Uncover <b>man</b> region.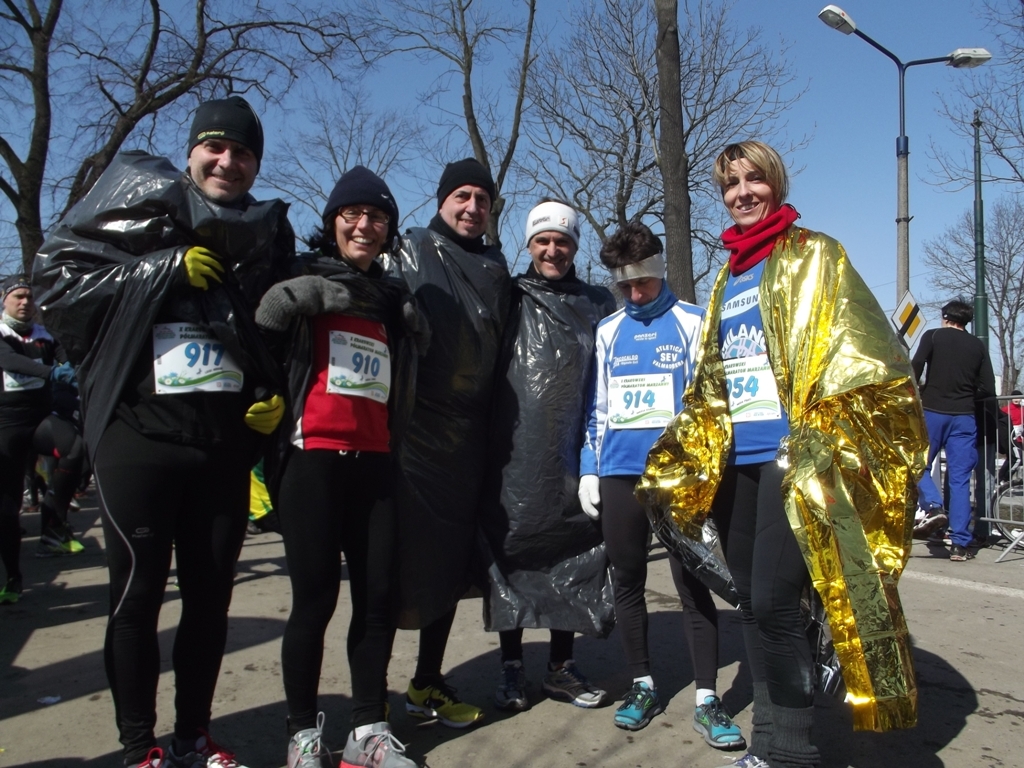
Uncovered: Rect(0, 274, 86, 599).
